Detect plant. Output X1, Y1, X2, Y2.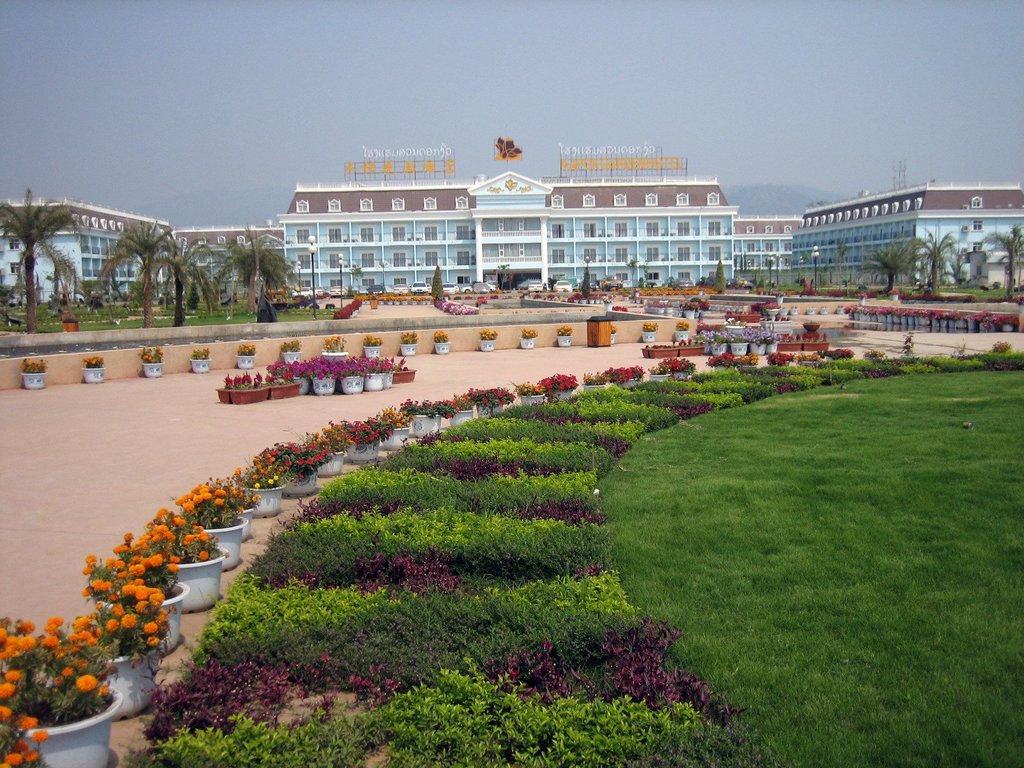
989, 343, 1009, 359.
